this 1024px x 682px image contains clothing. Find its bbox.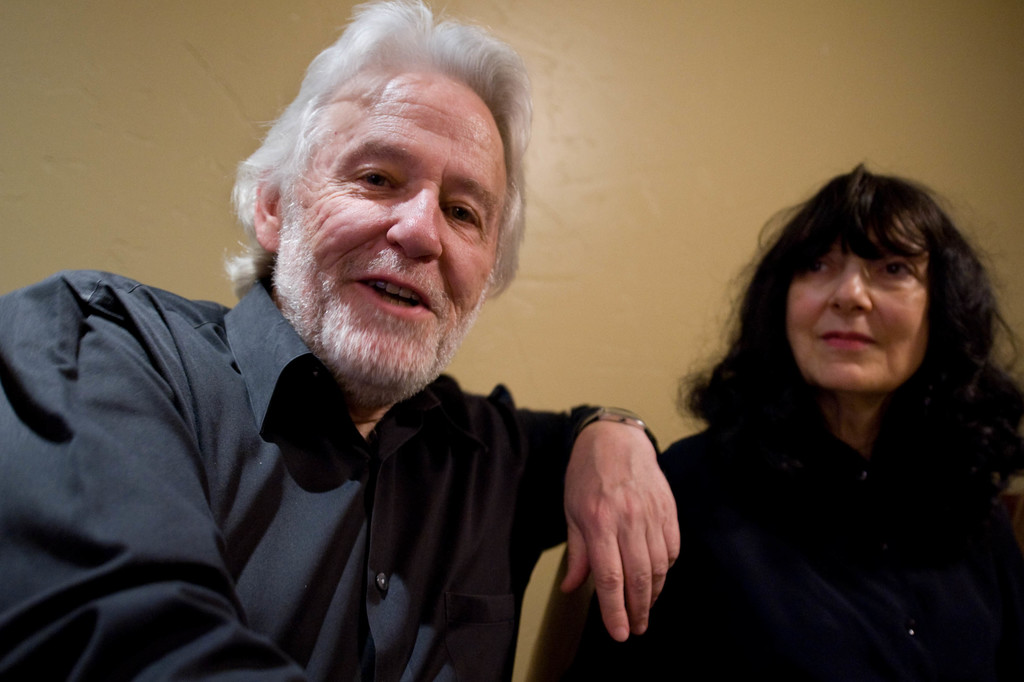
(x1=585, y1=404, x2=1023, y2=681).
